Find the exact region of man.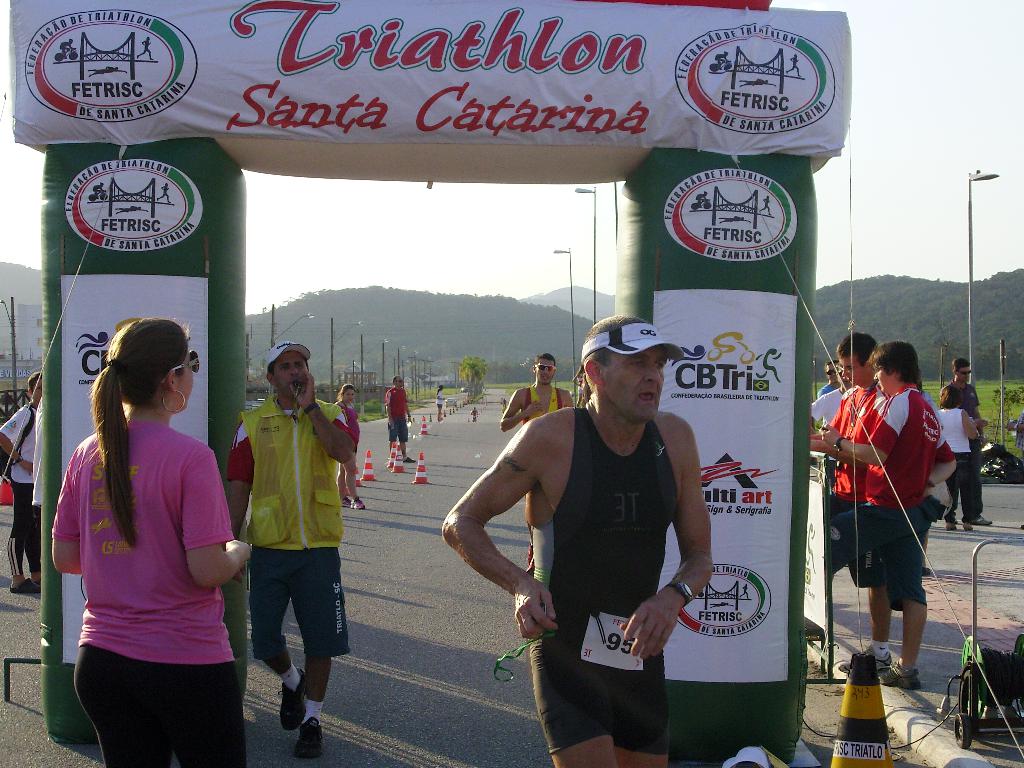
Exact region: BBox(0, 371, 44, 596).
